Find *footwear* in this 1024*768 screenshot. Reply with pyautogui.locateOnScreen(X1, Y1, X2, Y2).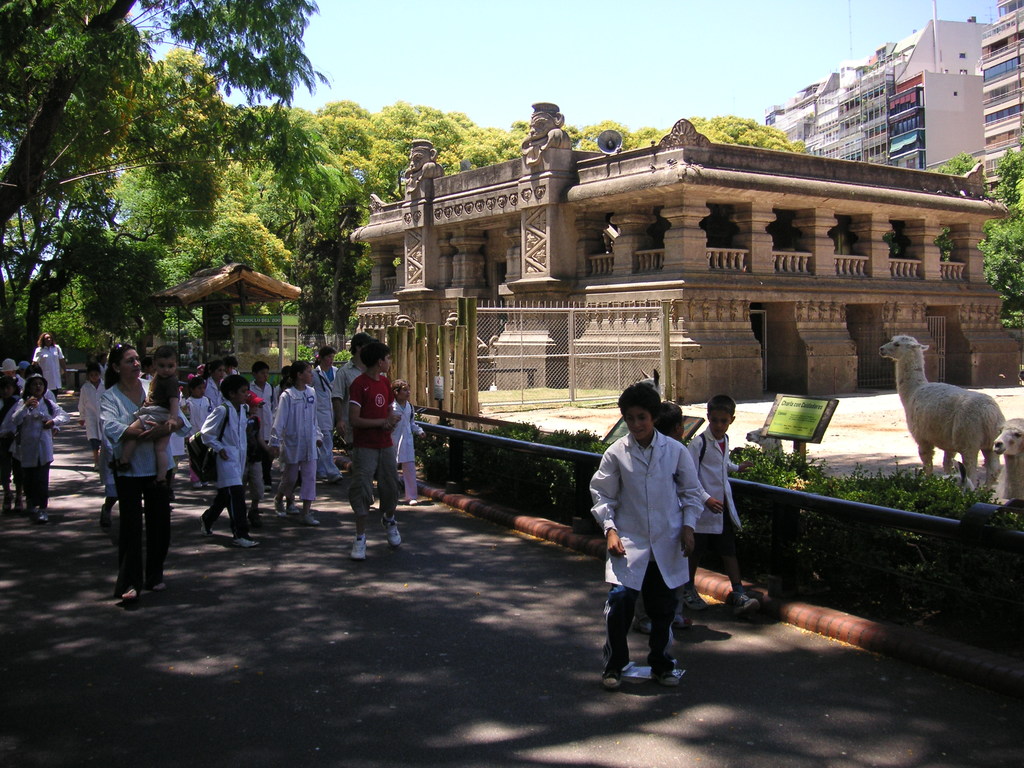
pyautogui.locateOnScreen(601, 660, 632, 682).
